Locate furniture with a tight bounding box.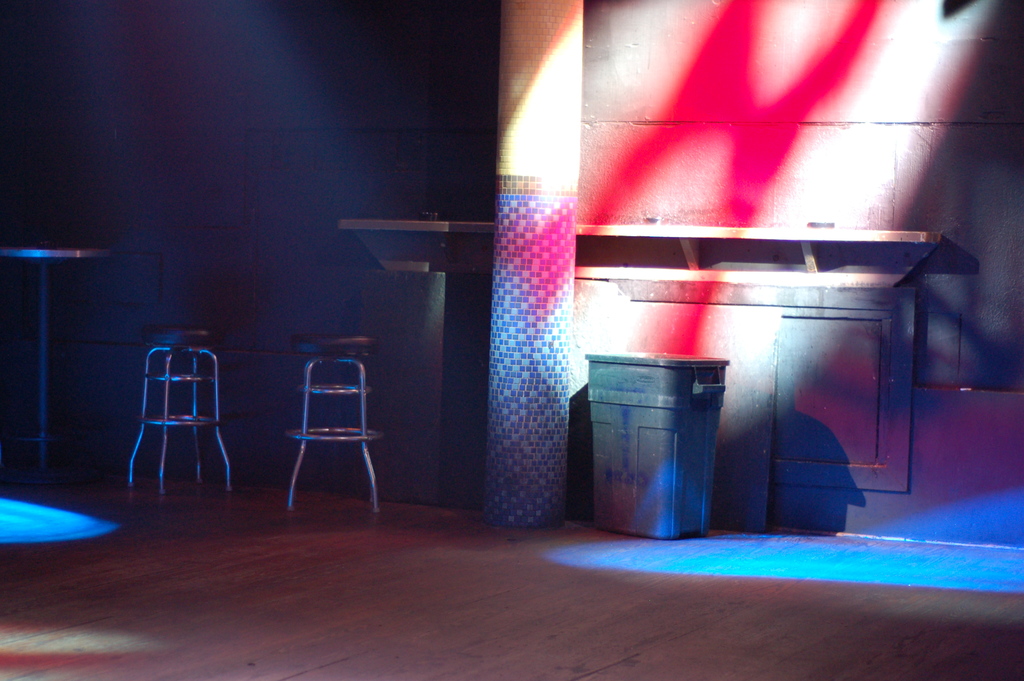
bbox(129, 326, 229, 495).
